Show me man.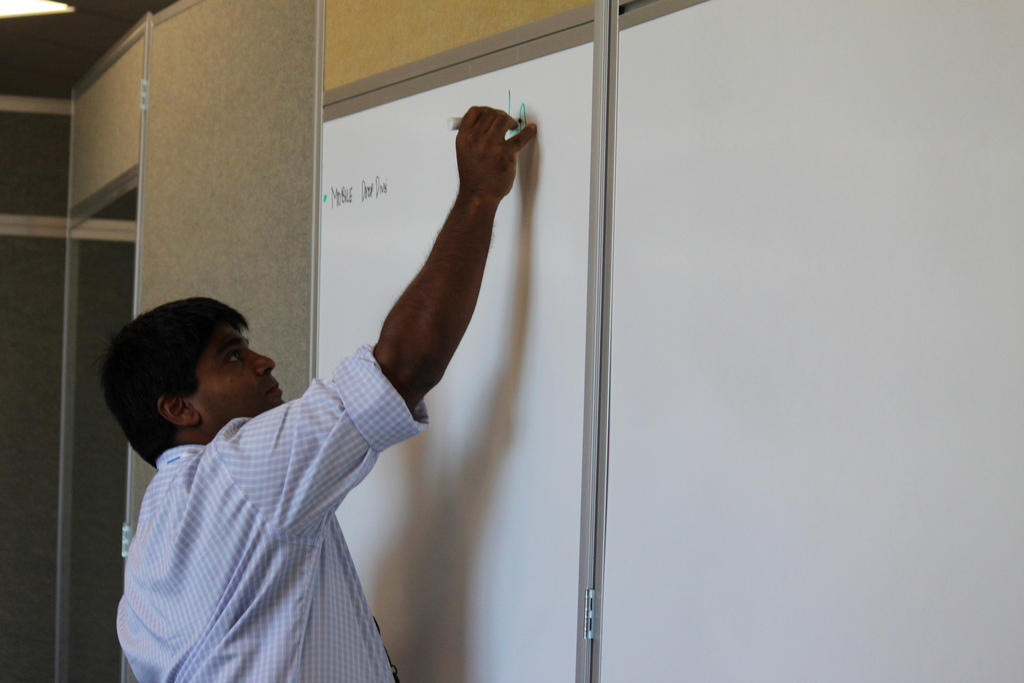
man is here: bbox=(95, 194, 556, 661).
